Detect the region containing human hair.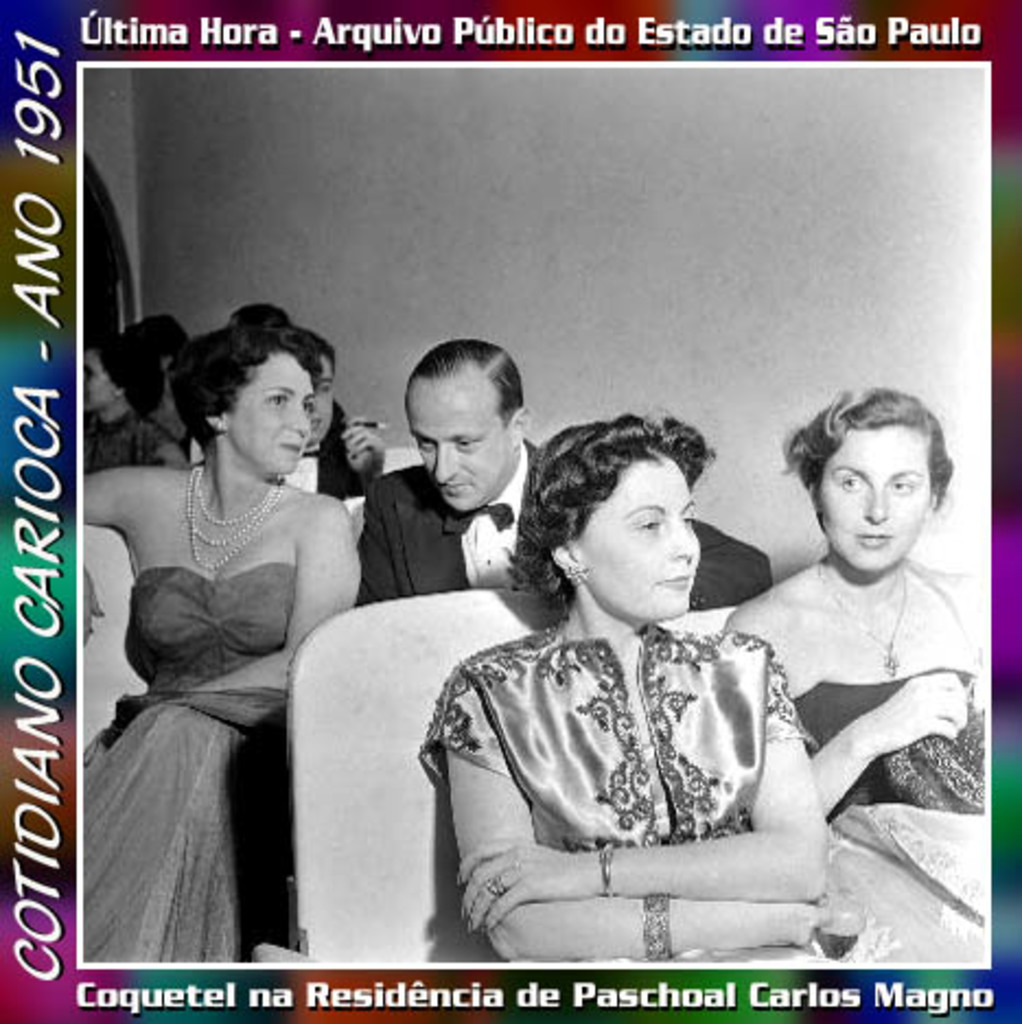
538 424 729 621.
